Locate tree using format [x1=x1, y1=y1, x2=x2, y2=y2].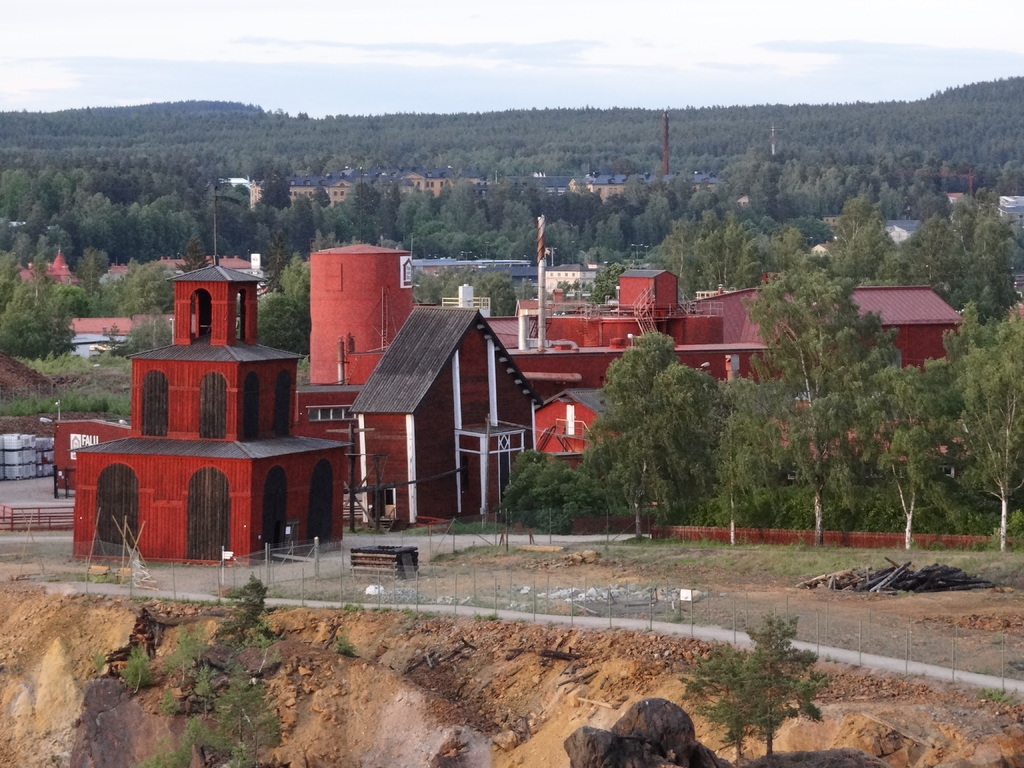
[x1=55, y1=164, x2=150, y2=214].
